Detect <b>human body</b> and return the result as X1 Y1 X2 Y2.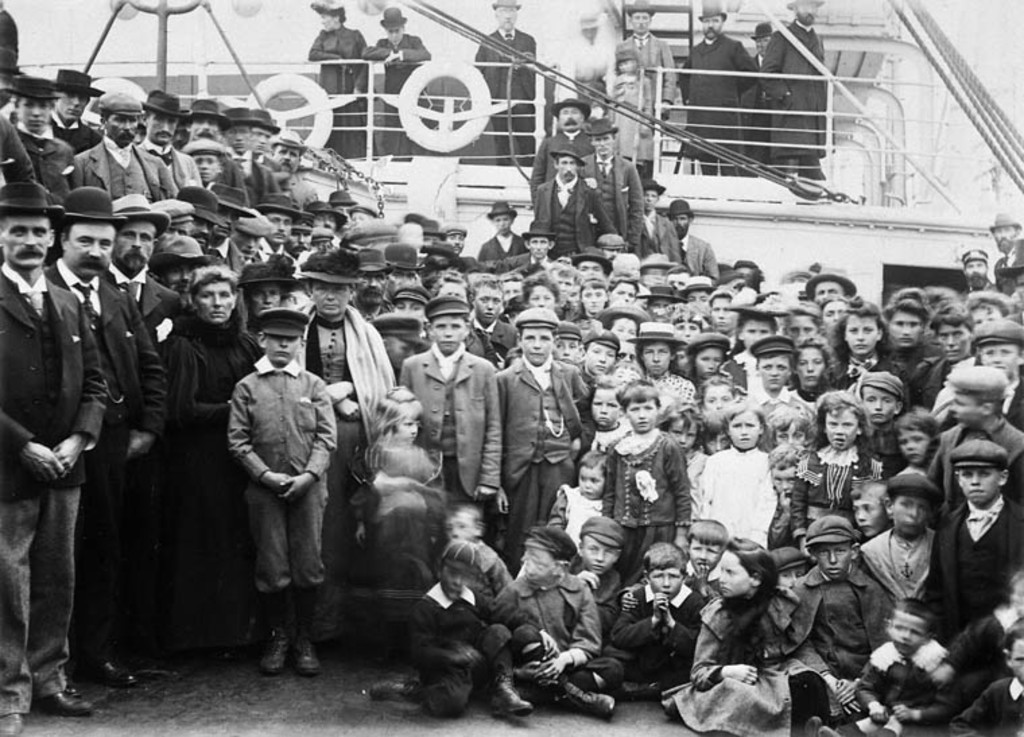
953 648 1023 734.
